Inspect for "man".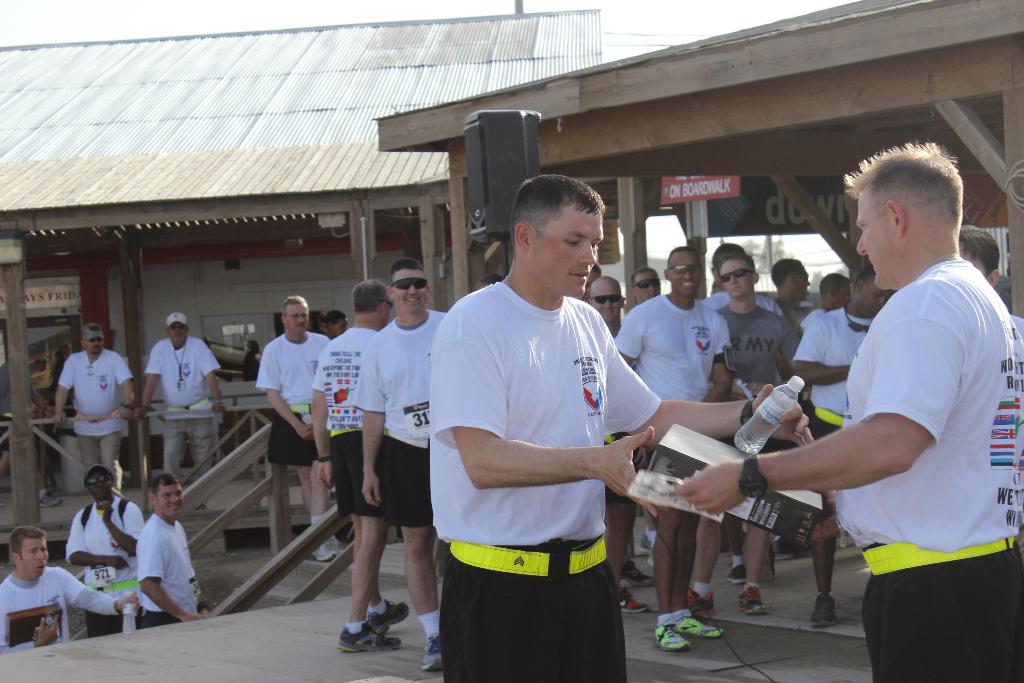
Inspection: x1=134 y1=311 x2=227 y2=511.
